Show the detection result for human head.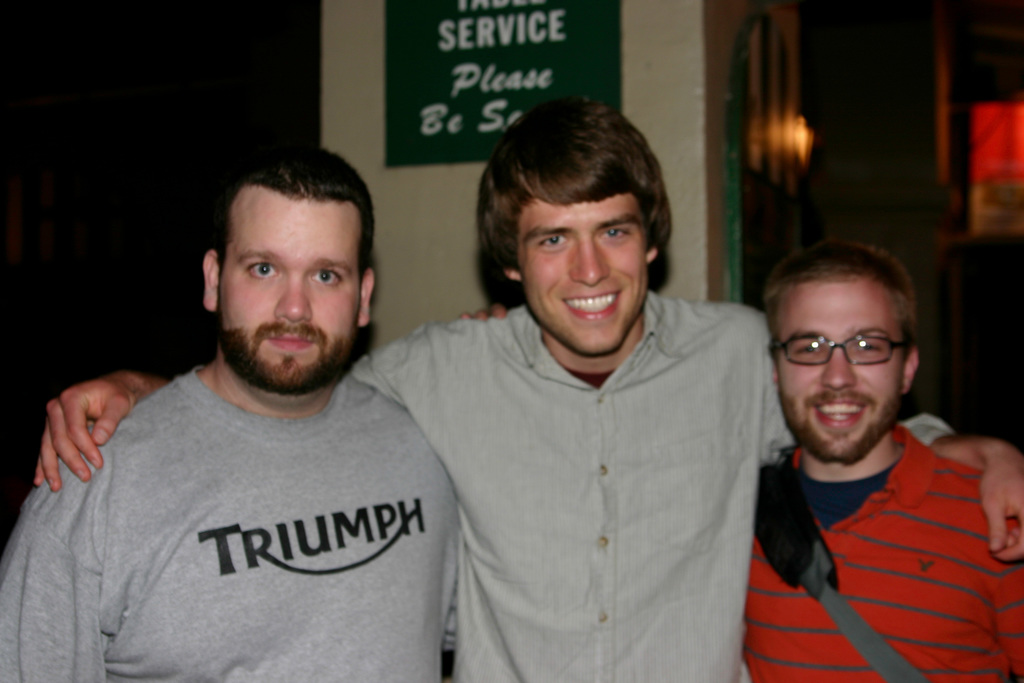
(474, 106, 688, 345).
